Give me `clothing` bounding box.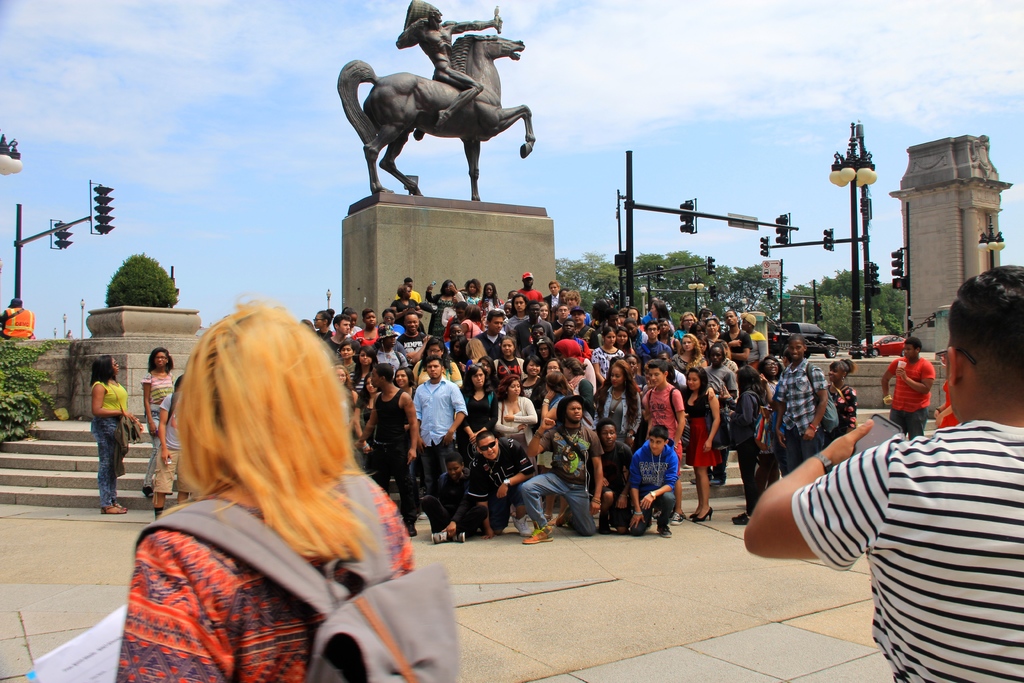
{"left": 94, "top": 381, "right": 125, "bottom": 508}.
